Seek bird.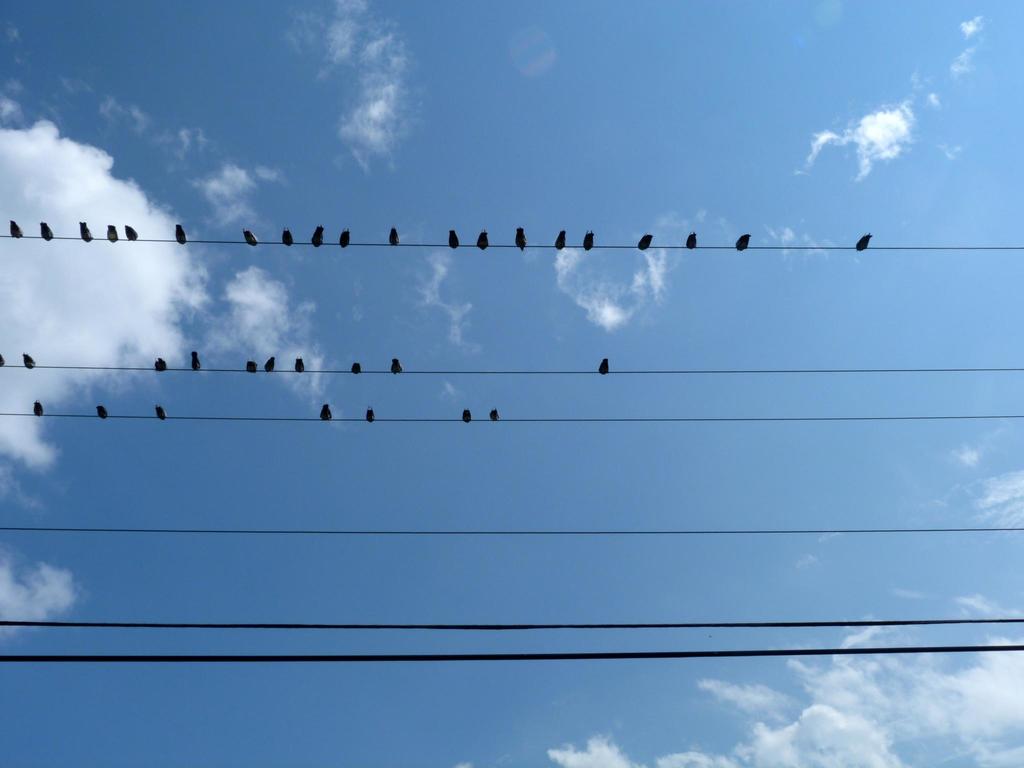
locate(556, 230, 568, 252).
